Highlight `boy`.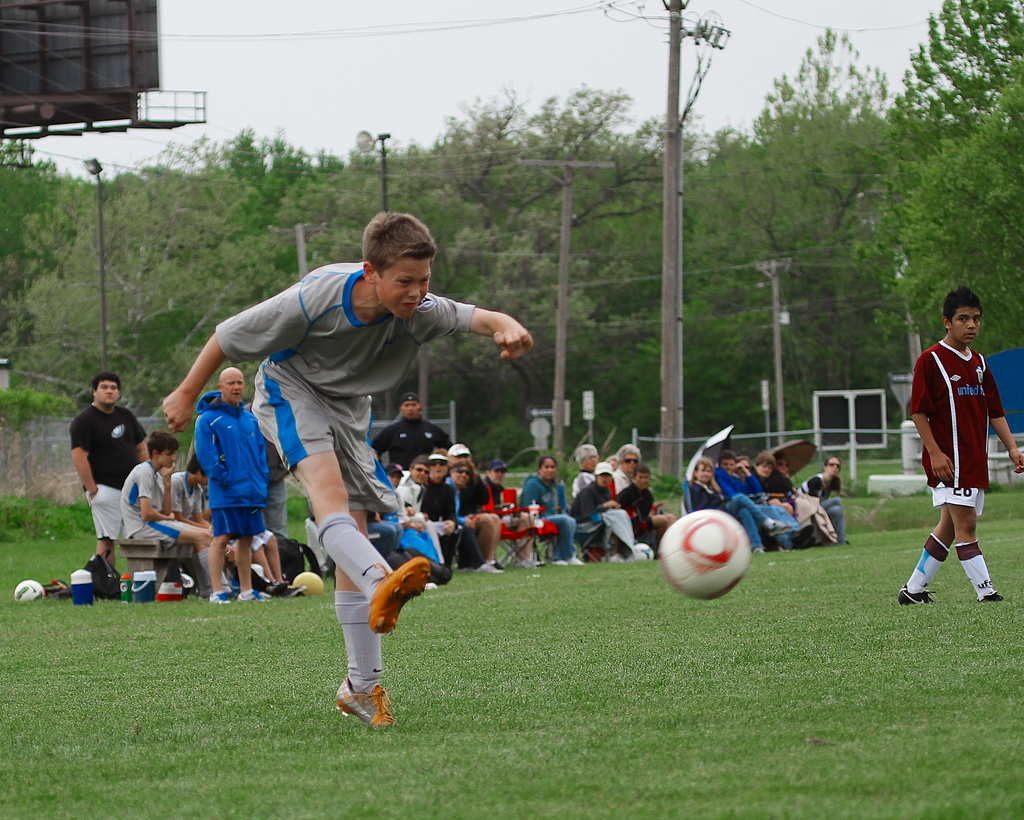
Highlighted region: box(894, 281, 1023, 604).
